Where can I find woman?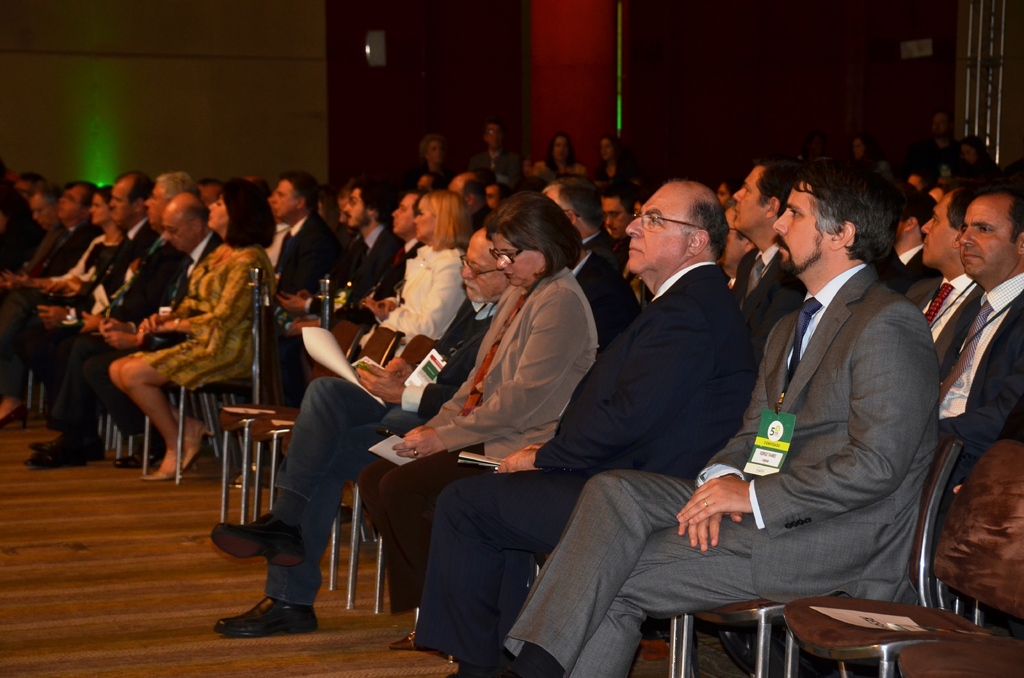
You can find it at 107/173/276/482.
